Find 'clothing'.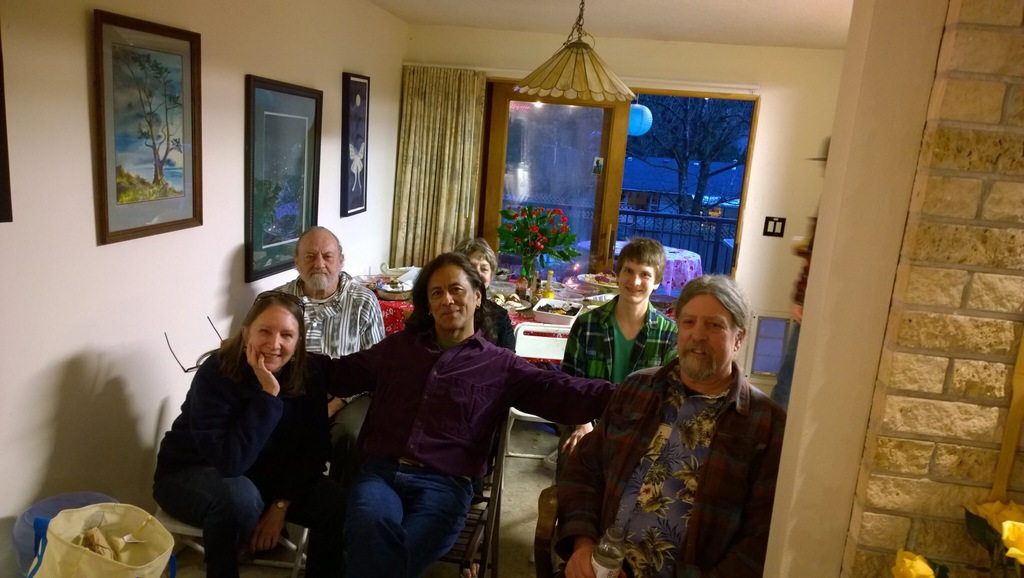
576,319,778,570.
